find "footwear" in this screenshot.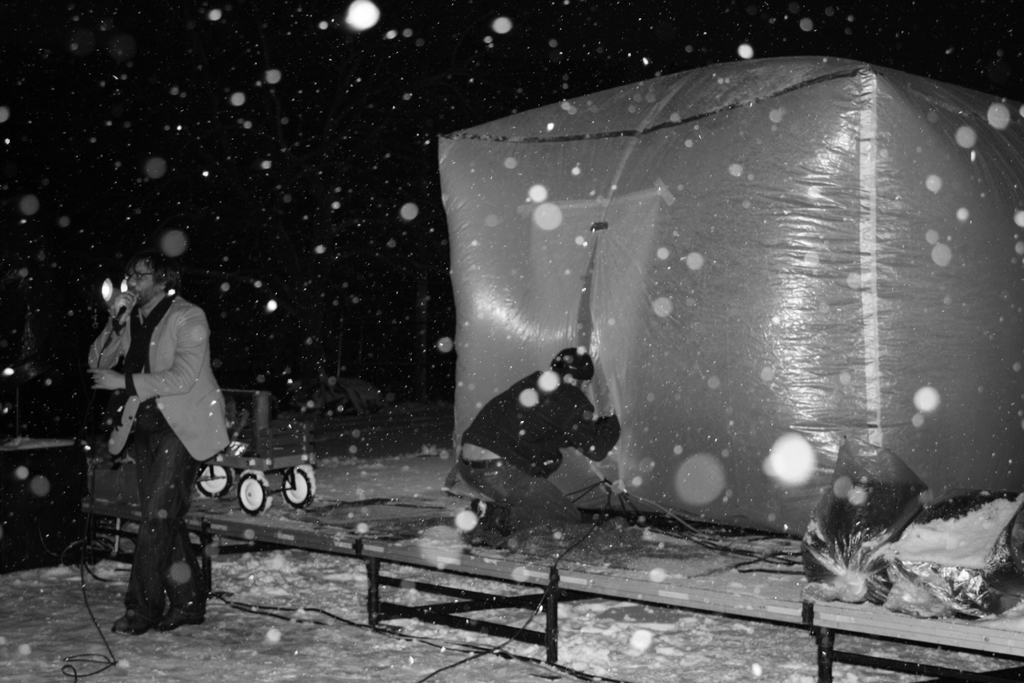
The bounding box for "footwear" is crop(155, 591, 204, 629).
